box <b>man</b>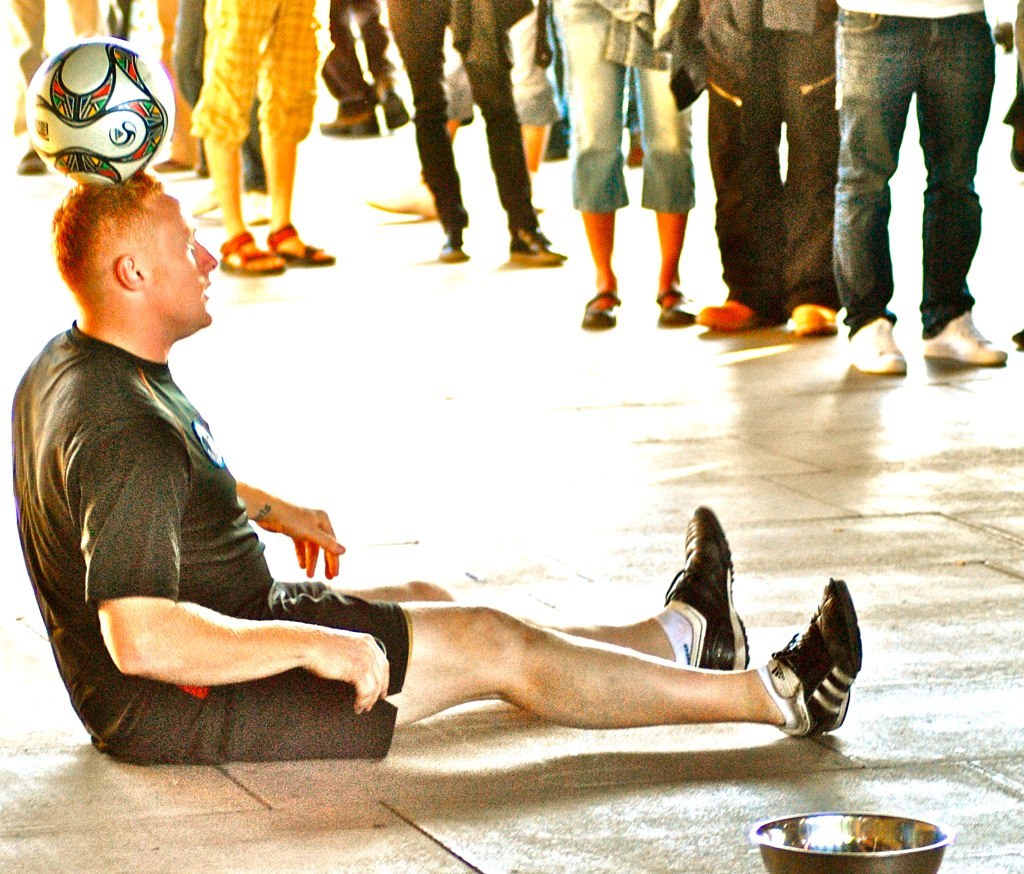
<box>9,174,868,773</box>
